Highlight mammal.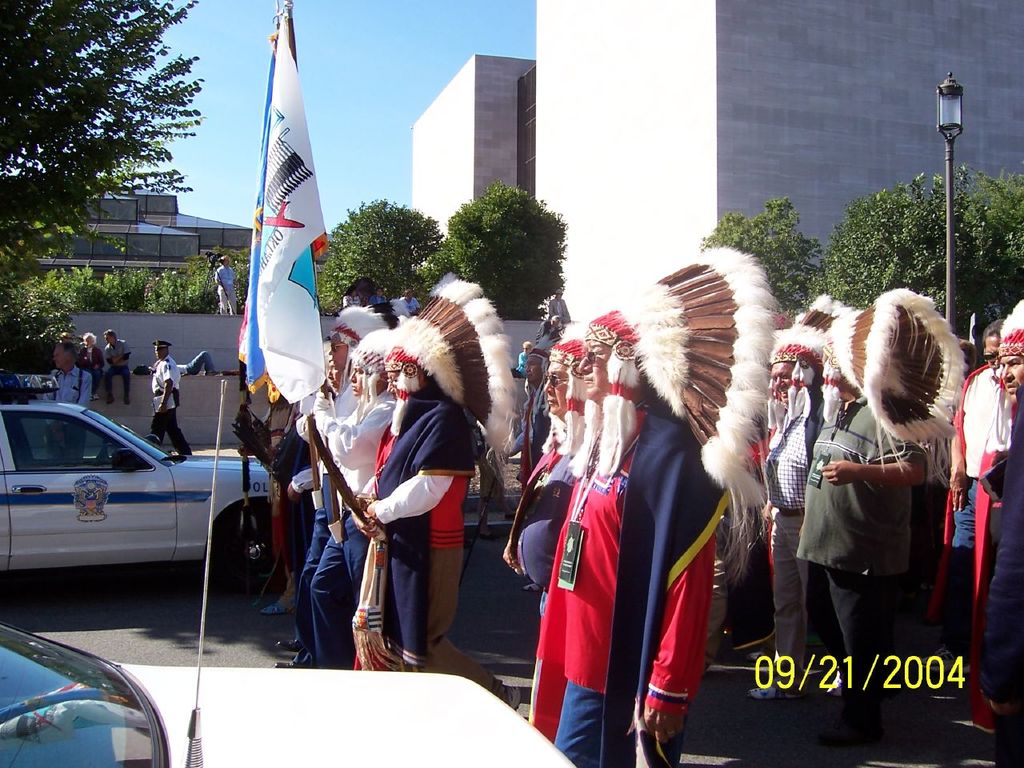
Highlighted region: {"left": 48, "top": 342, "right": 94, "bottom": 465}.
